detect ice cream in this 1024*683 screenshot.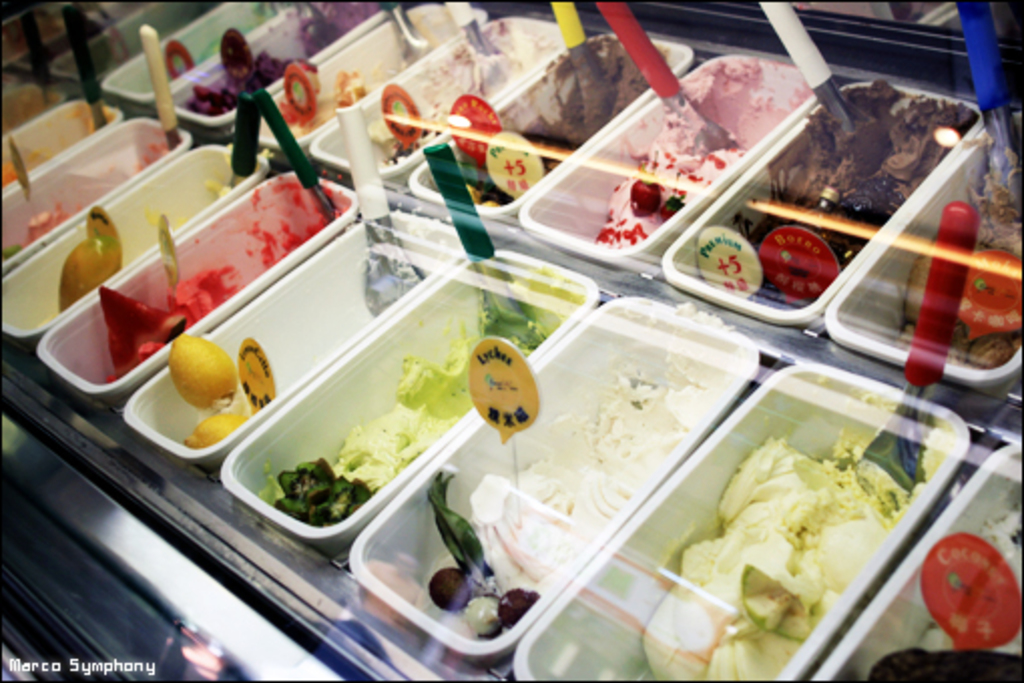
Detection: (410,307,757,651).
